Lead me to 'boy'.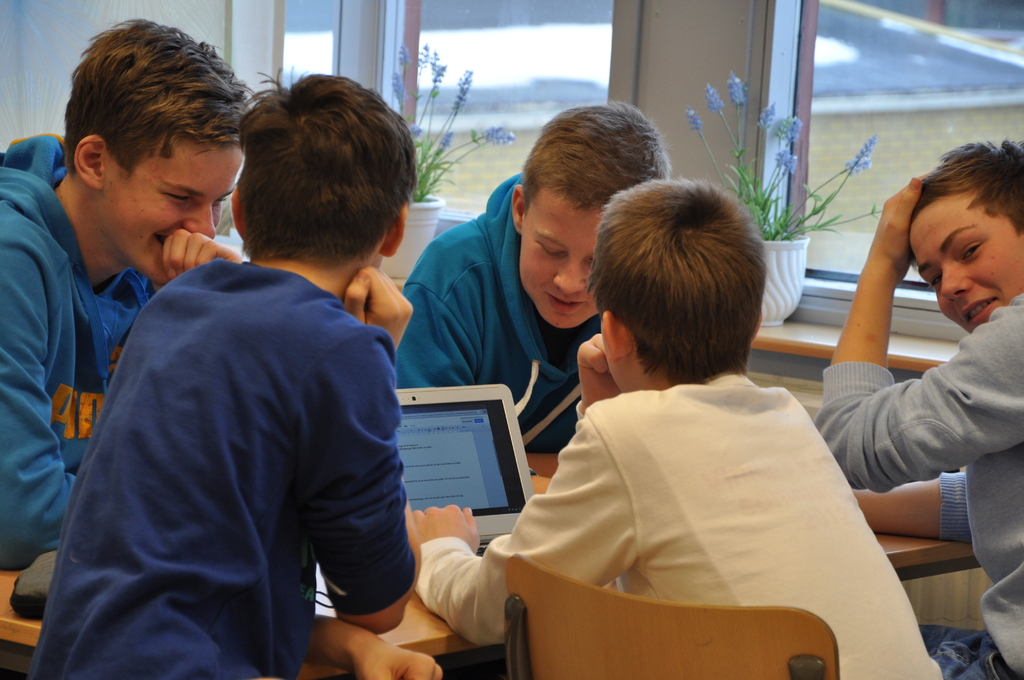
Lead to 407/177/949/679.
